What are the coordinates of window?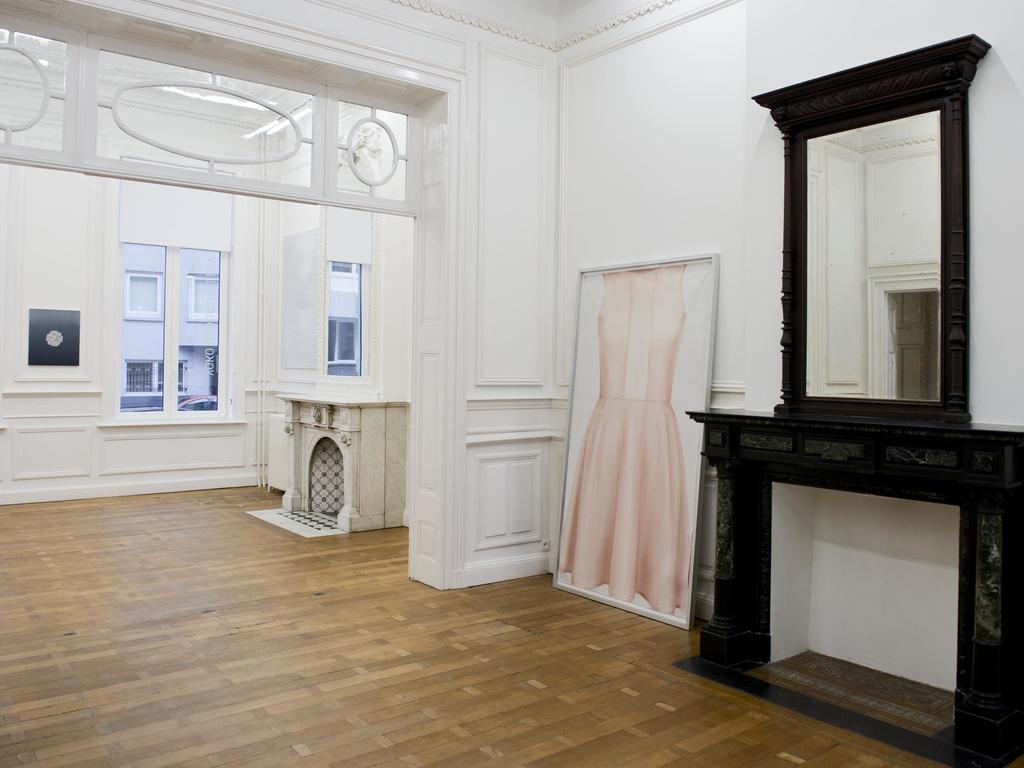
<region>81, 159, 243, 452</region>.
